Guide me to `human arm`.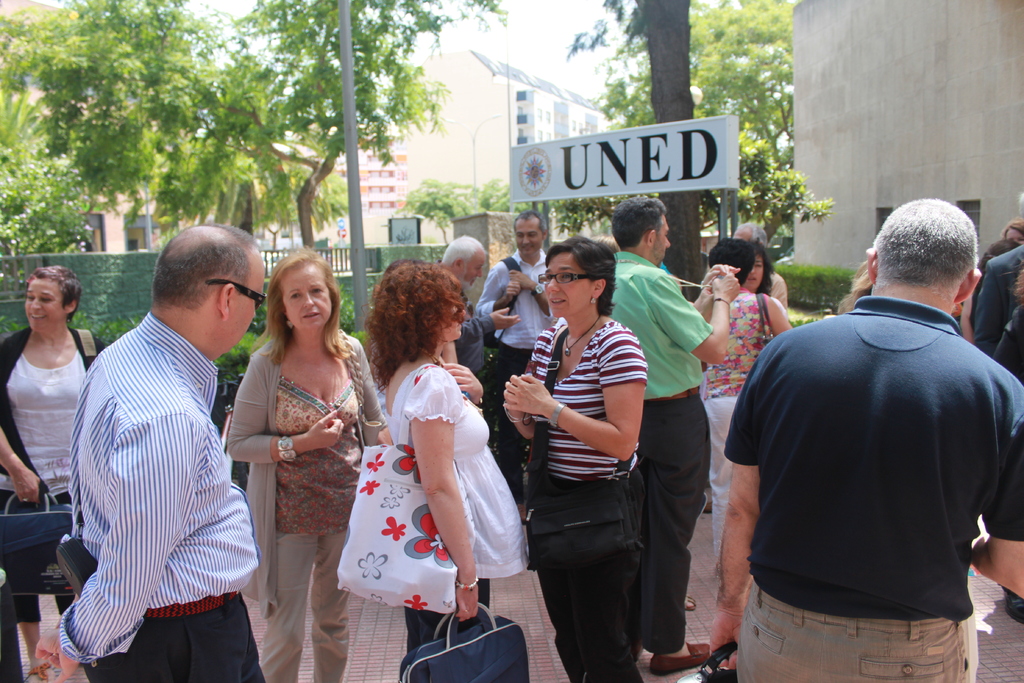
Guidance: <bbox>477, 260, 515, 308</bbox>.
